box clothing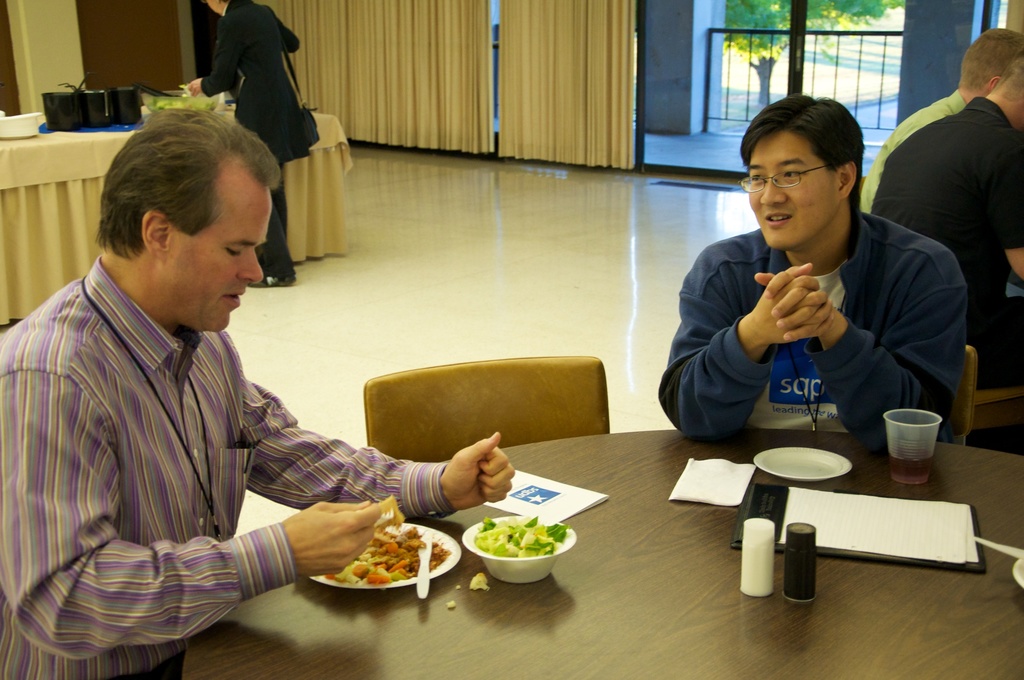
865, 88, 977, 211
